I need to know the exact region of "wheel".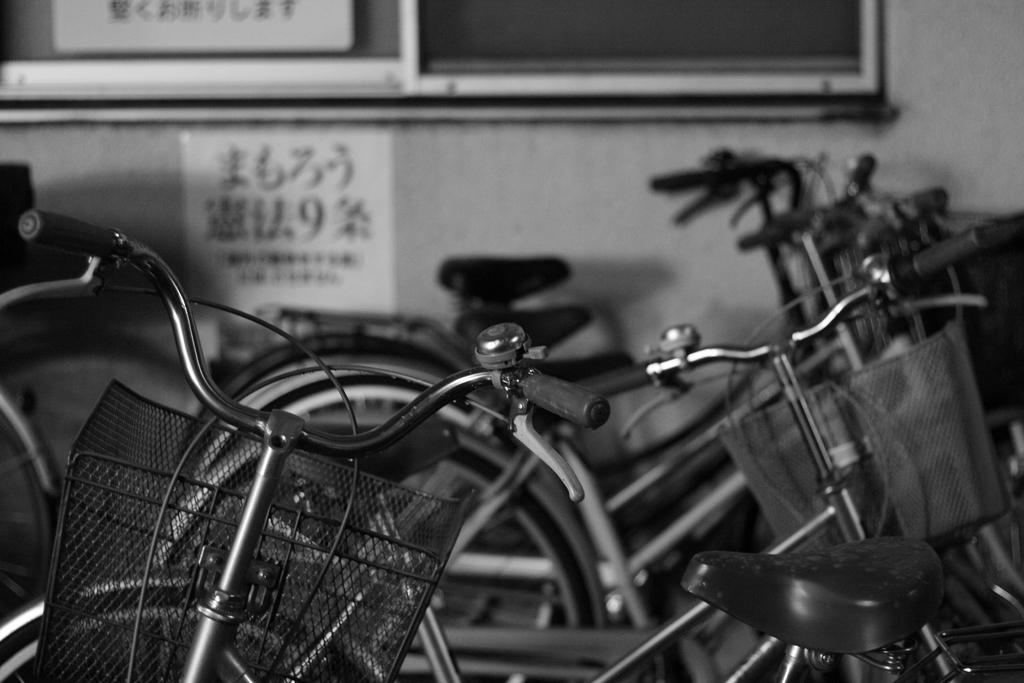
Region: {"x1": 904, "y1": 409, "x2": 1023, "y2": 627}.
